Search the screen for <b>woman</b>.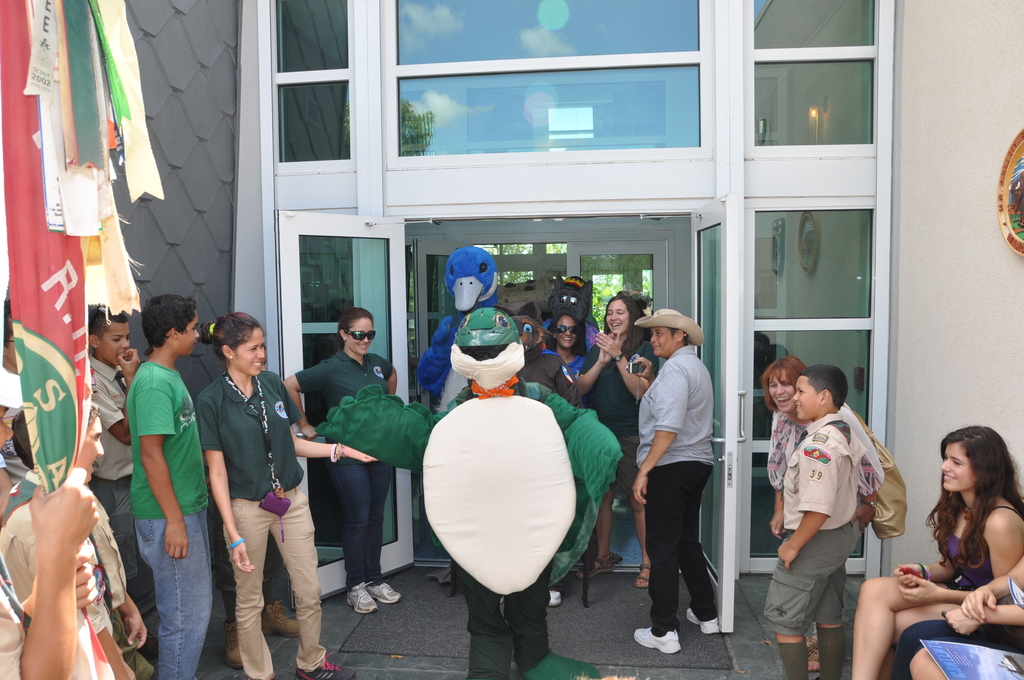
Found at rect(764, 357, 888, 676).
